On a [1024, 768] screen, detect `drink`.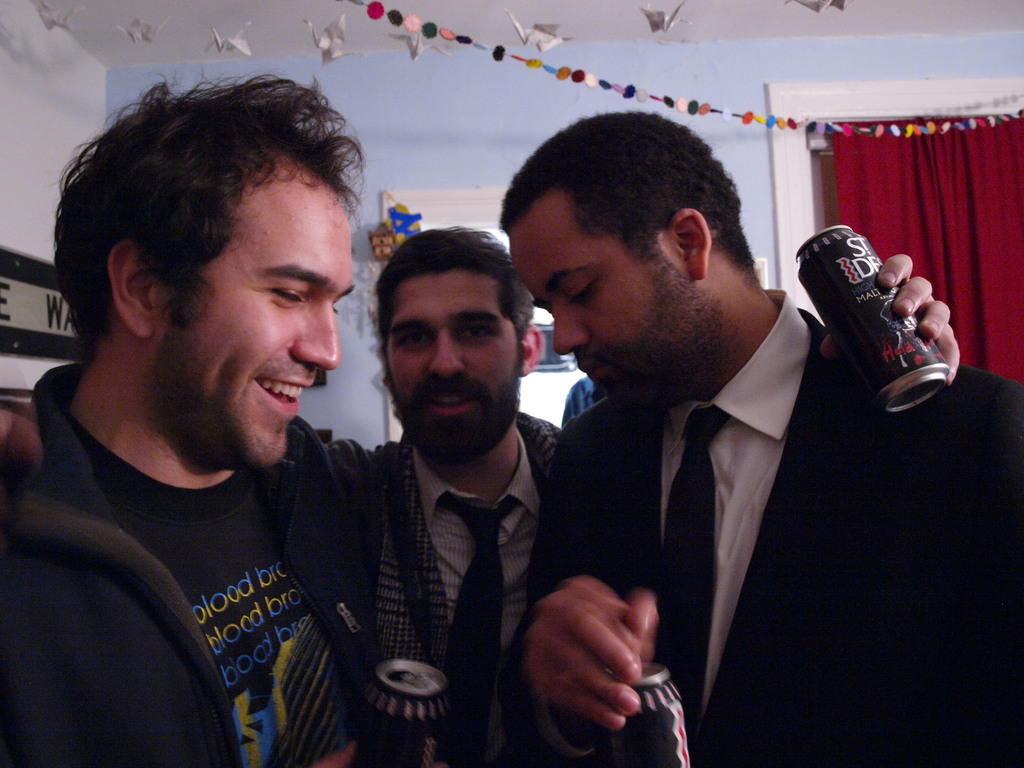
(x1=801, y1=237, x2=945, y2=410).
